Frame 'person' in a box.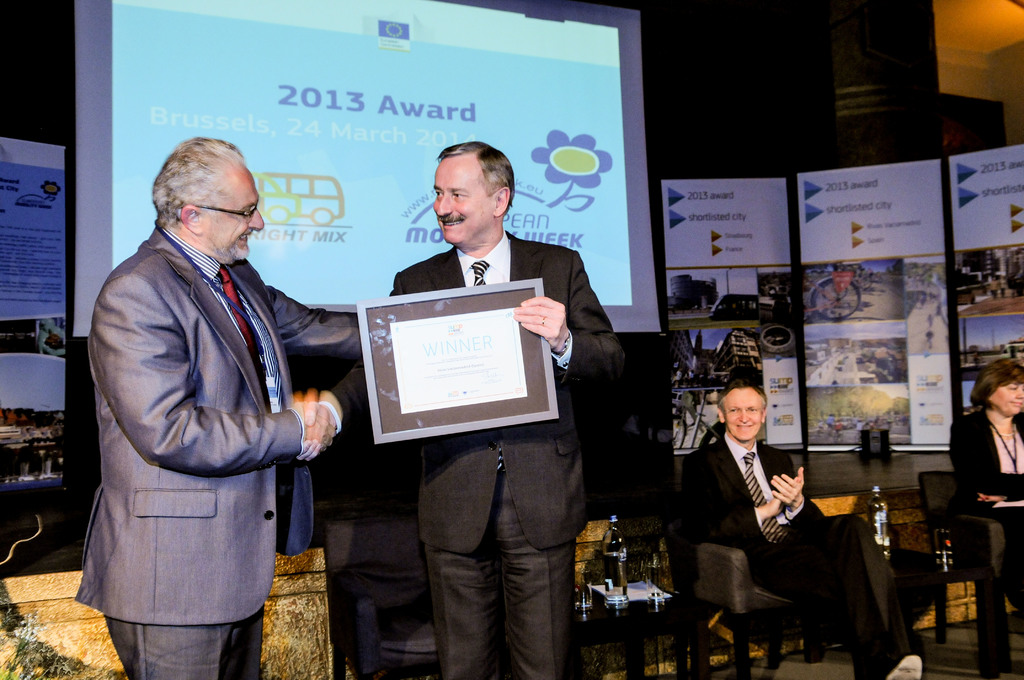
[left=945, top=358, right=1023, bottom=617].
